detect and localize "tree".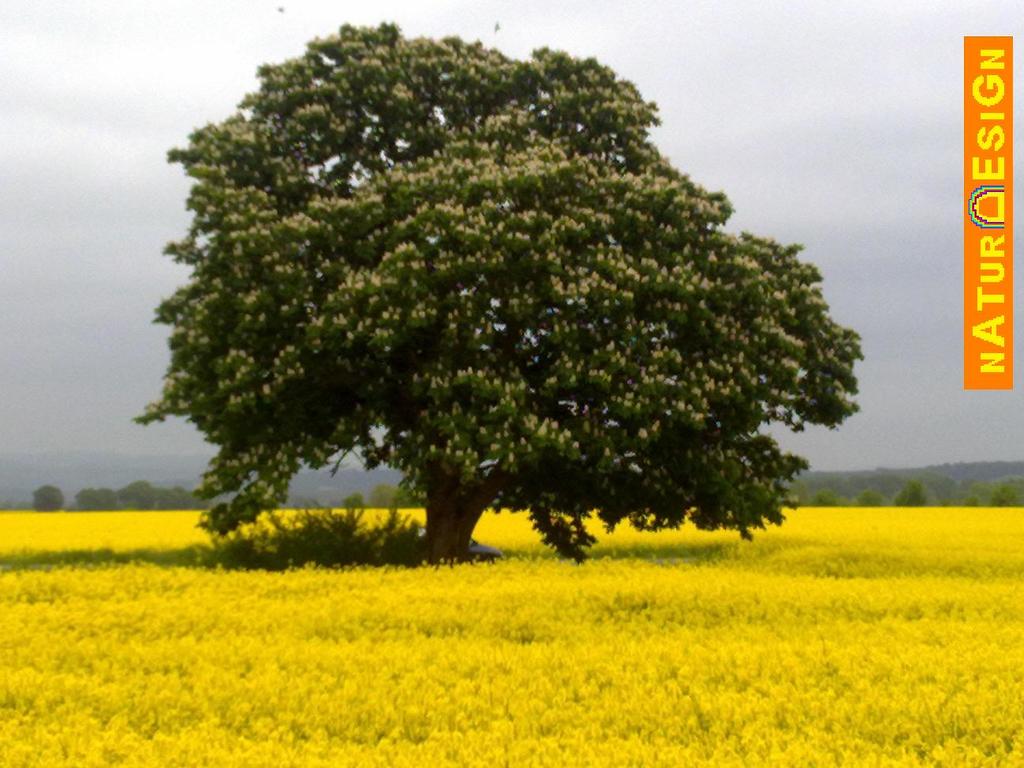
Localized at left=894, top=476, right=924, bottom=506.
